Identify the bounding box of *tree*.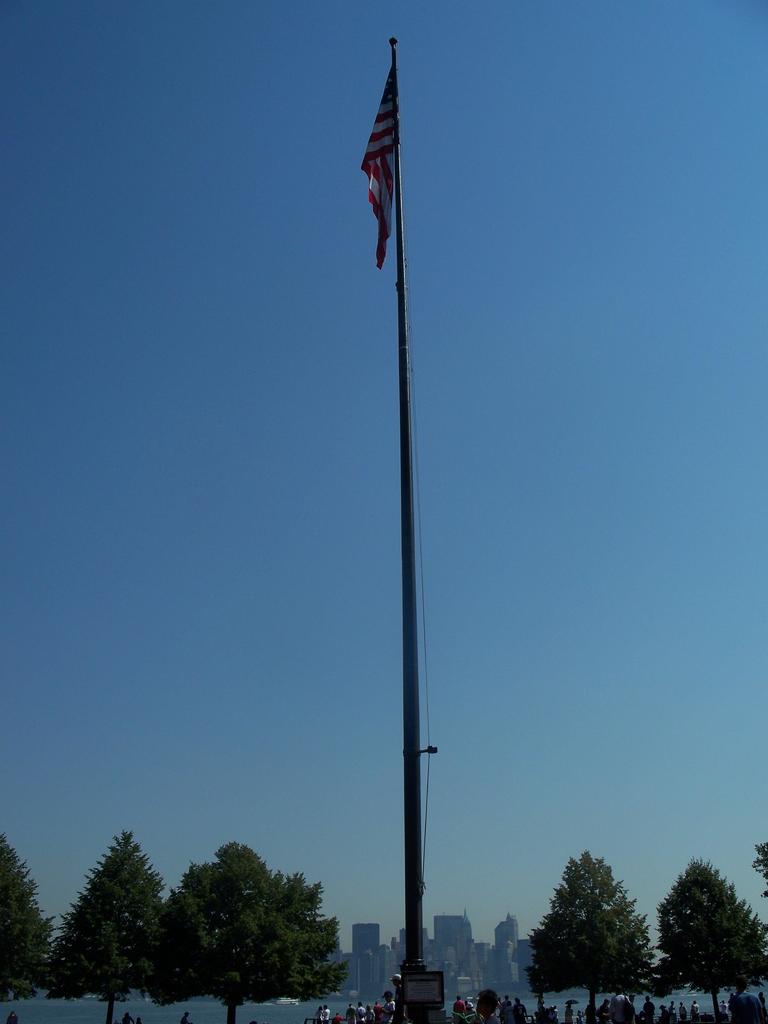
box(148, 855, 346, 1023).
